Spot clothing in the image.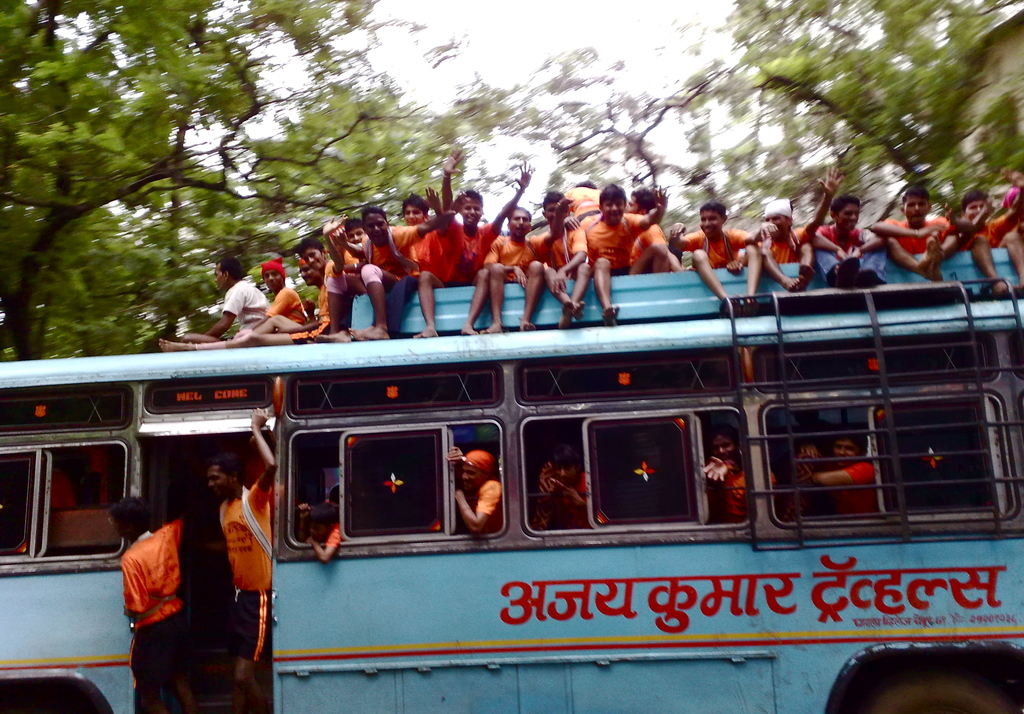
clothing found at [891, 212, 951, 257].
